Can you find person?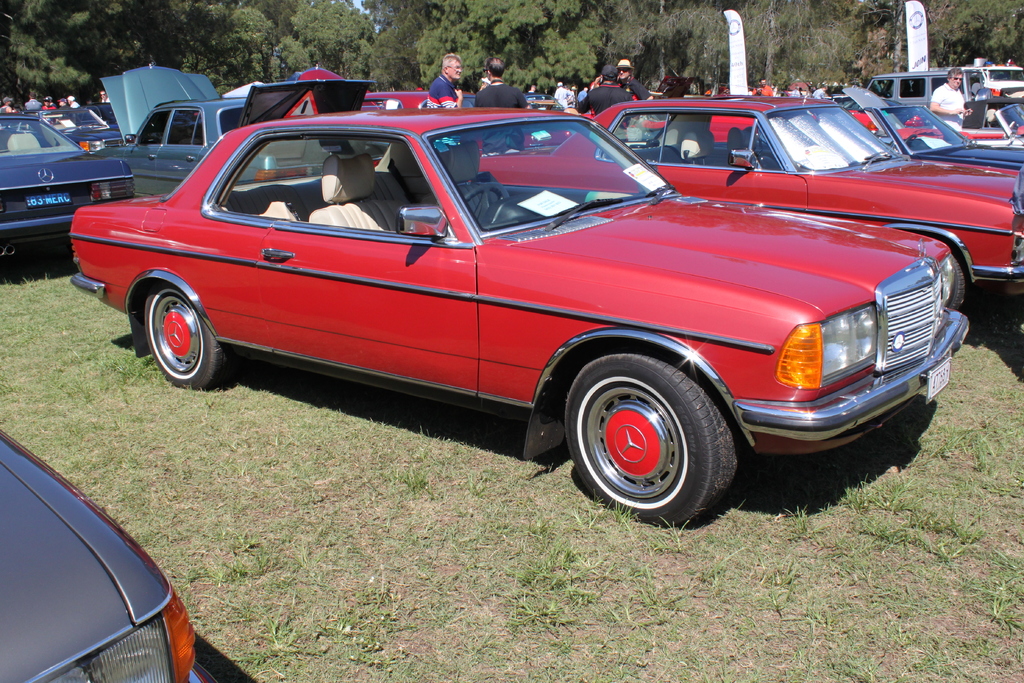
Yes, bounding box: x1=429 y1=54 x2=460 y2=107.
